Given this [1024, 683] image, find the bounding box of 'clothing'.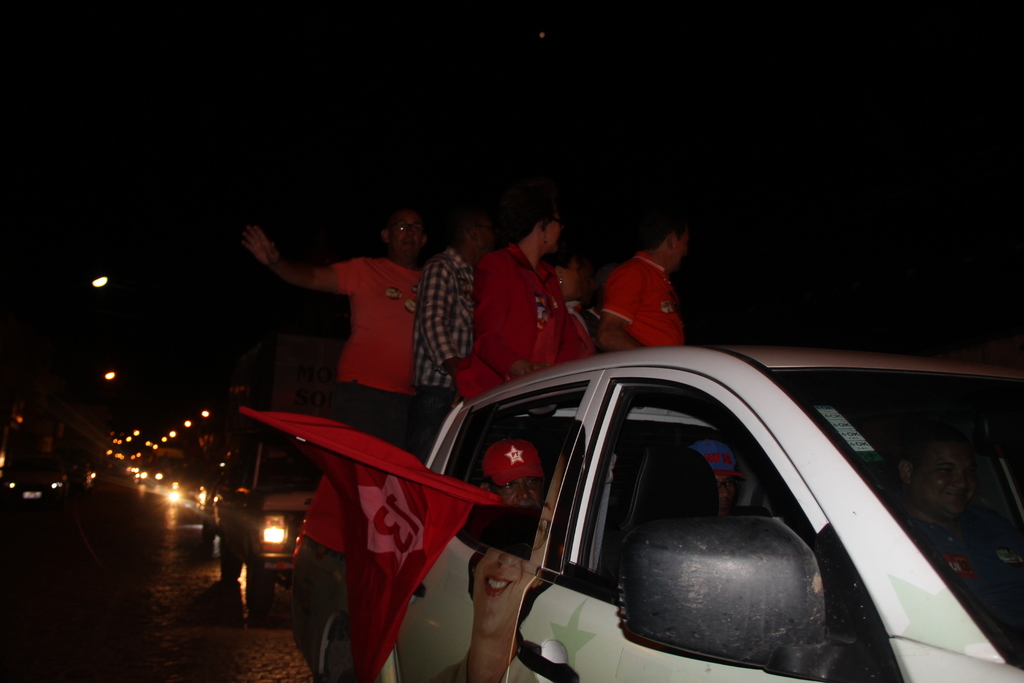
<box>413,250,473,499</box>.
